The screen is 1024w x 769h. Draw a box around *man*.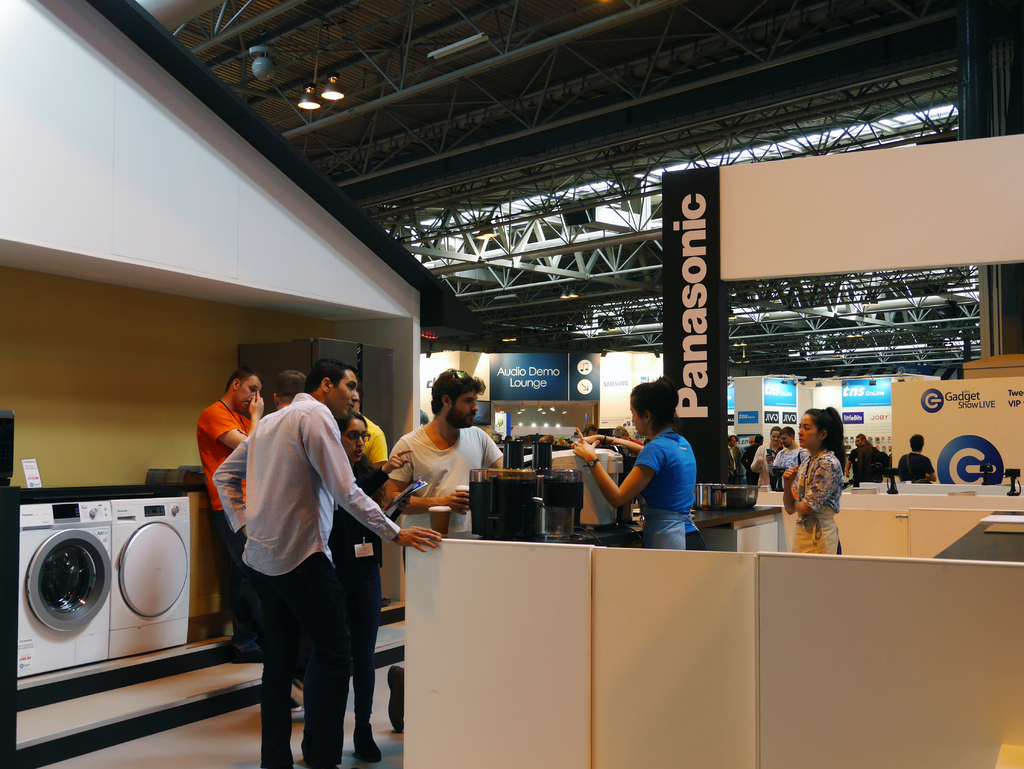
(742, 435, 755, 453).
